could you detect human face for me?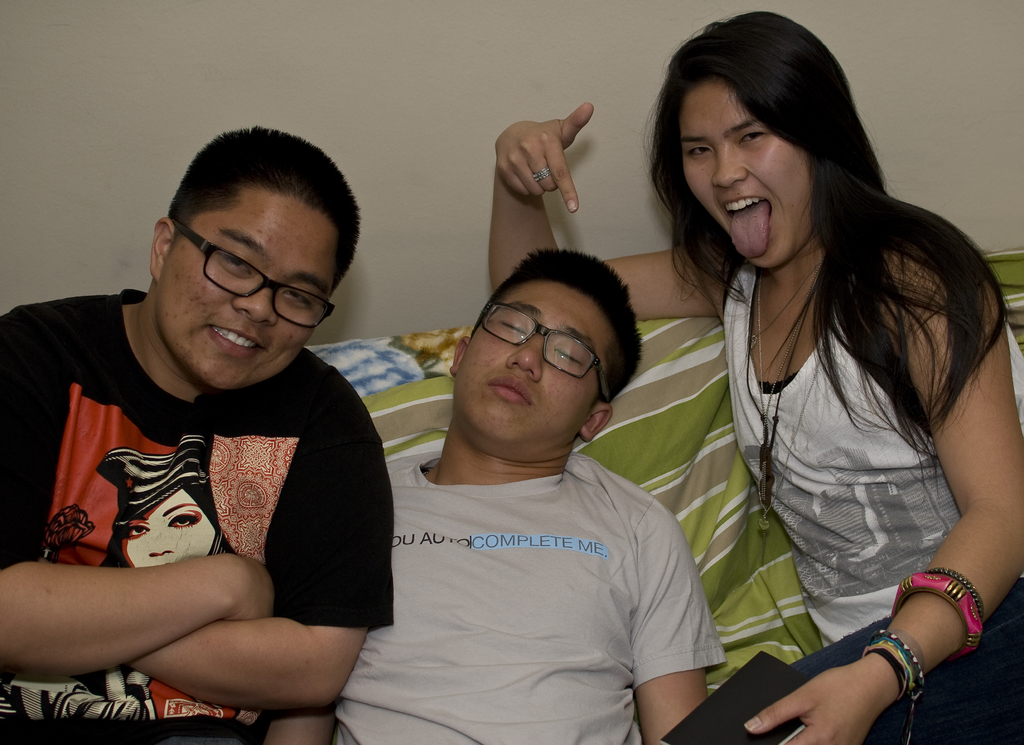
Detection result: 163/188/339/393.
